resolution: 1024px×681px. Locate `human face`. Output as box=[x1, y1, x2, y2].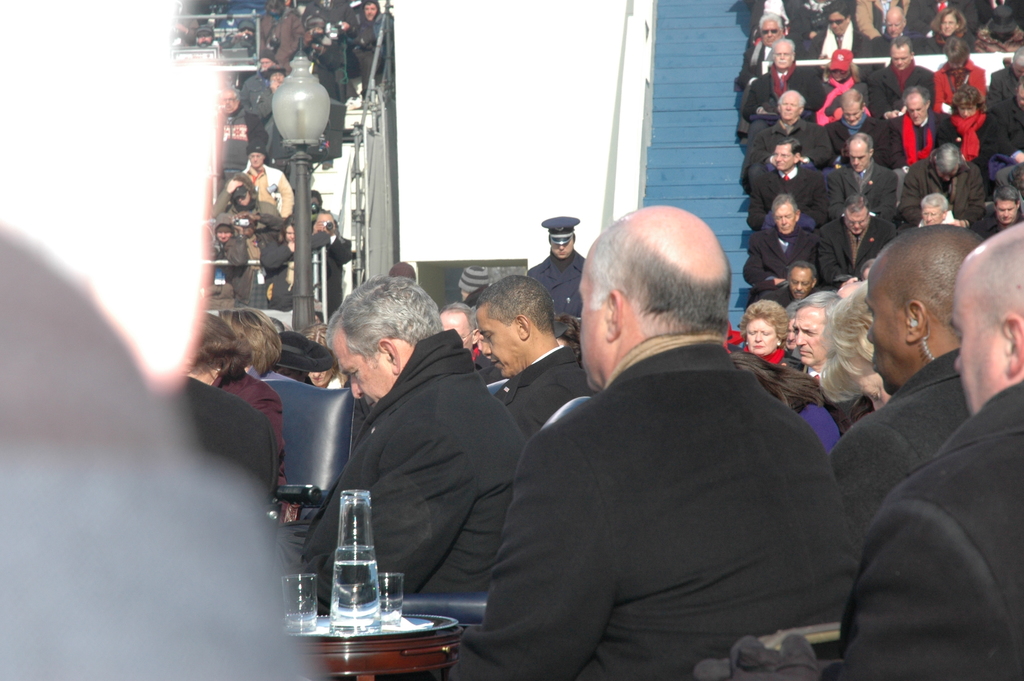
box=[790, 274, 812, 302].
